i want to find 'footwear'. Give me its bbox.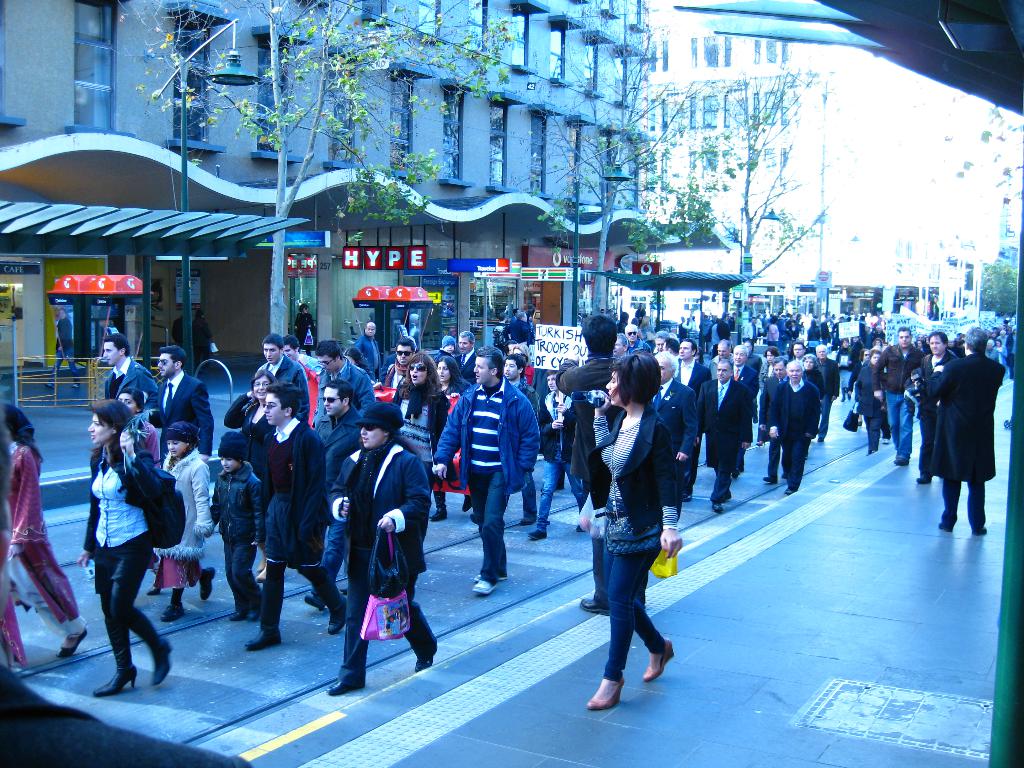
left=935, top=504, right=961, bottom=532.
